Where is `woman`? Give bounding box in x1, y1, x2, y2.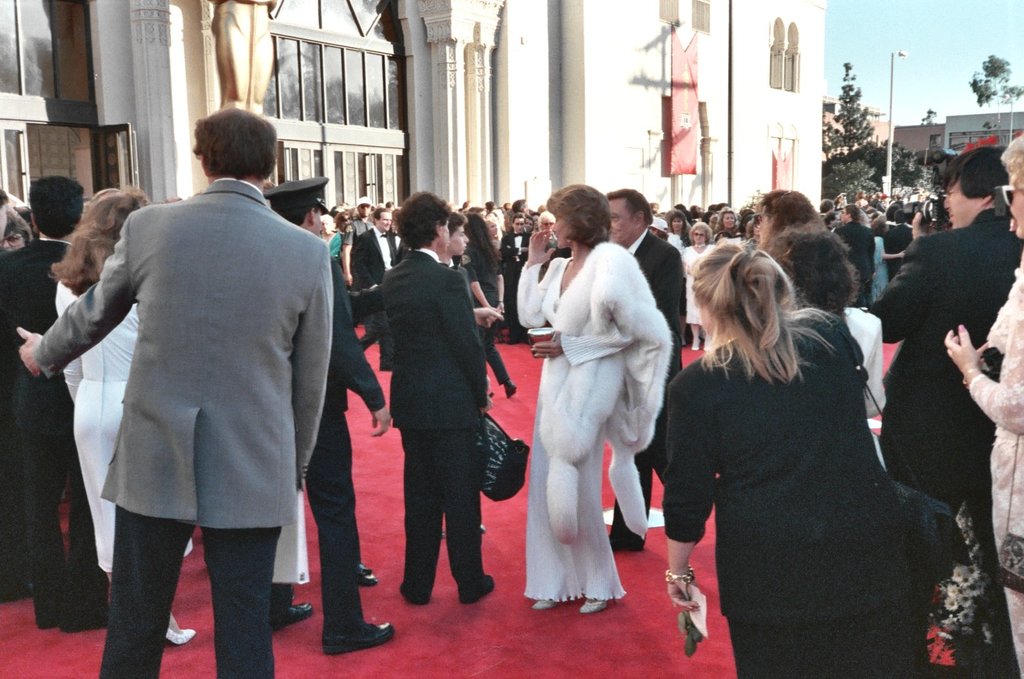
457, 213, 512, 398.
